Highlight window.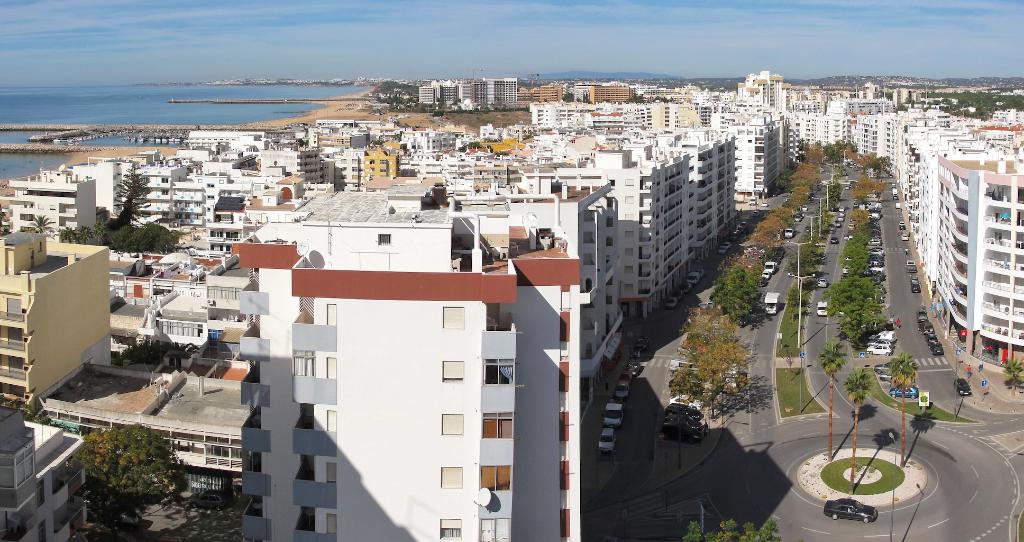
Highlighted region: 324, 459, 340, 484.
